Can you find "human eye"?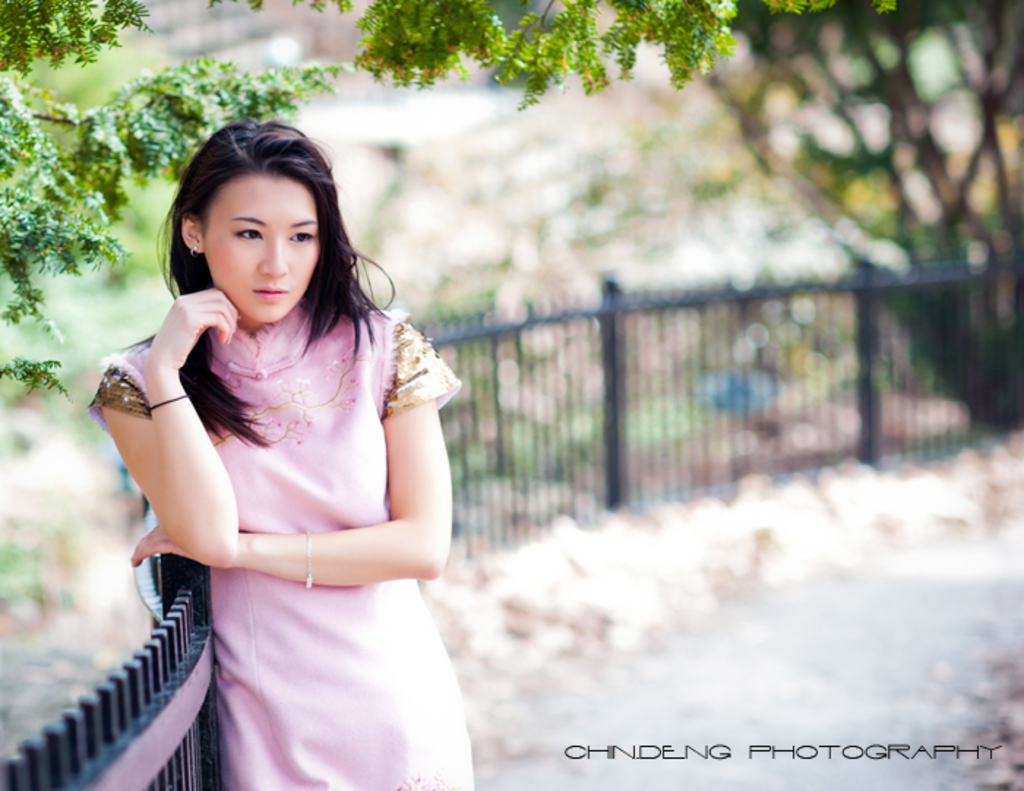
Yes, bounding box: <box>224,221,268,250</box>.
